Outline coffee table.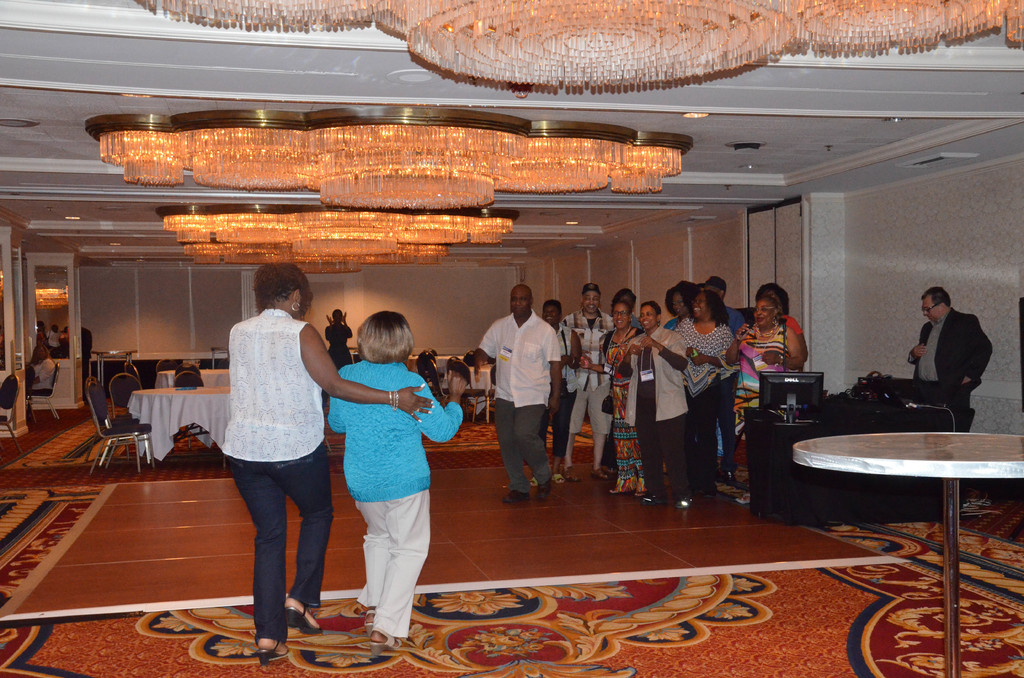
Outline: Rect(471, 364, 493, 419).
